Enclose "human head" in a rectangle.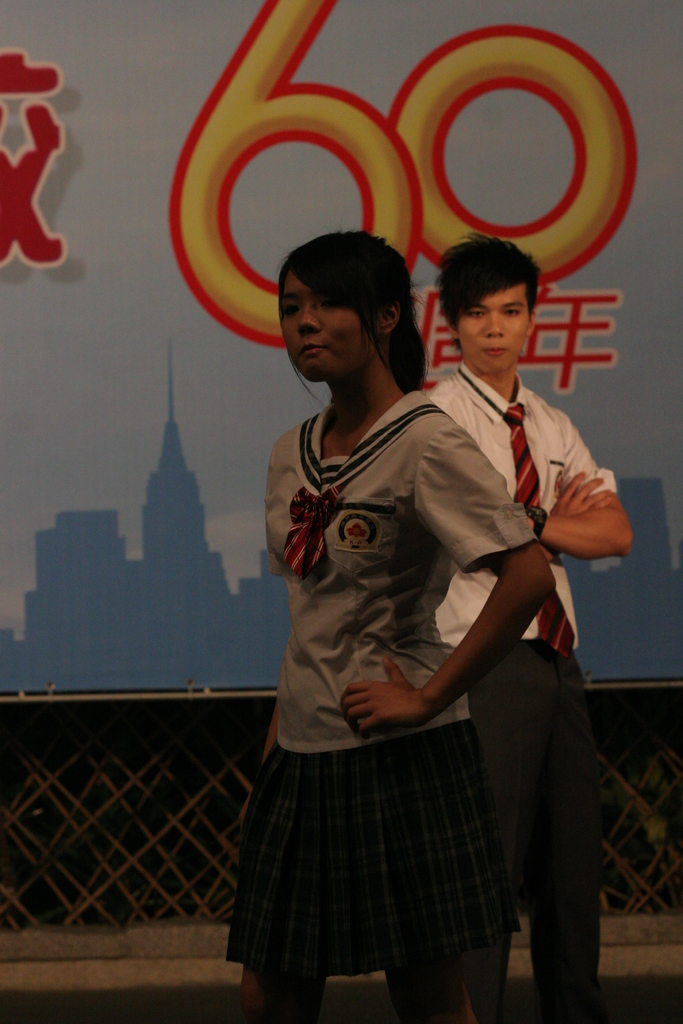
[left=258, top=221, right=434, bottom=380].
